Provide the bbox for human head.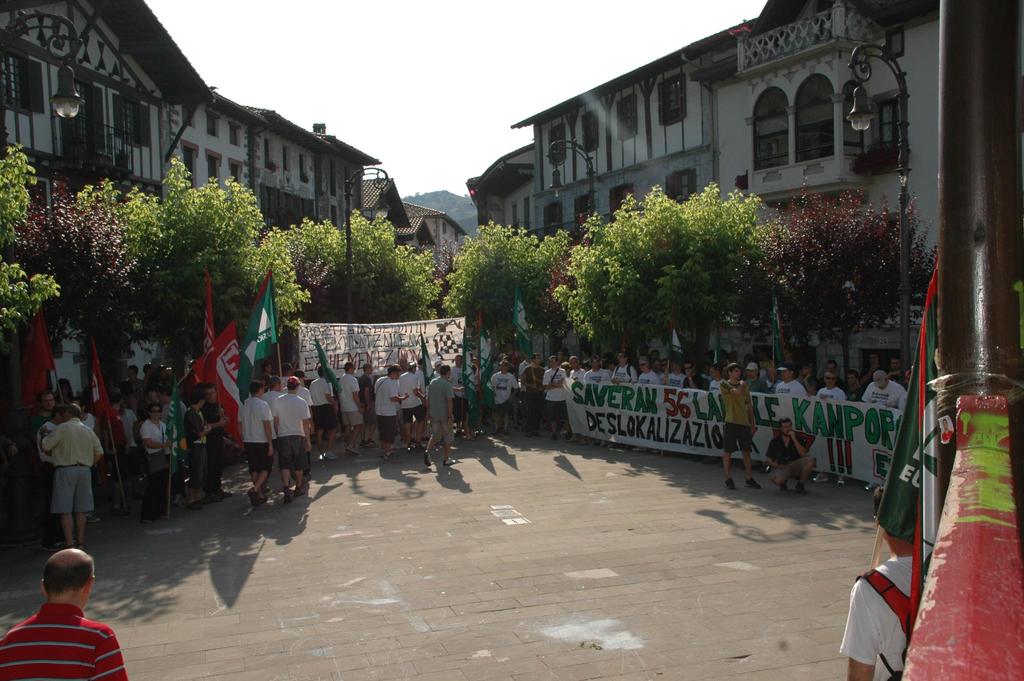
[x1=682, y1=362, x2=696, y2=374].
